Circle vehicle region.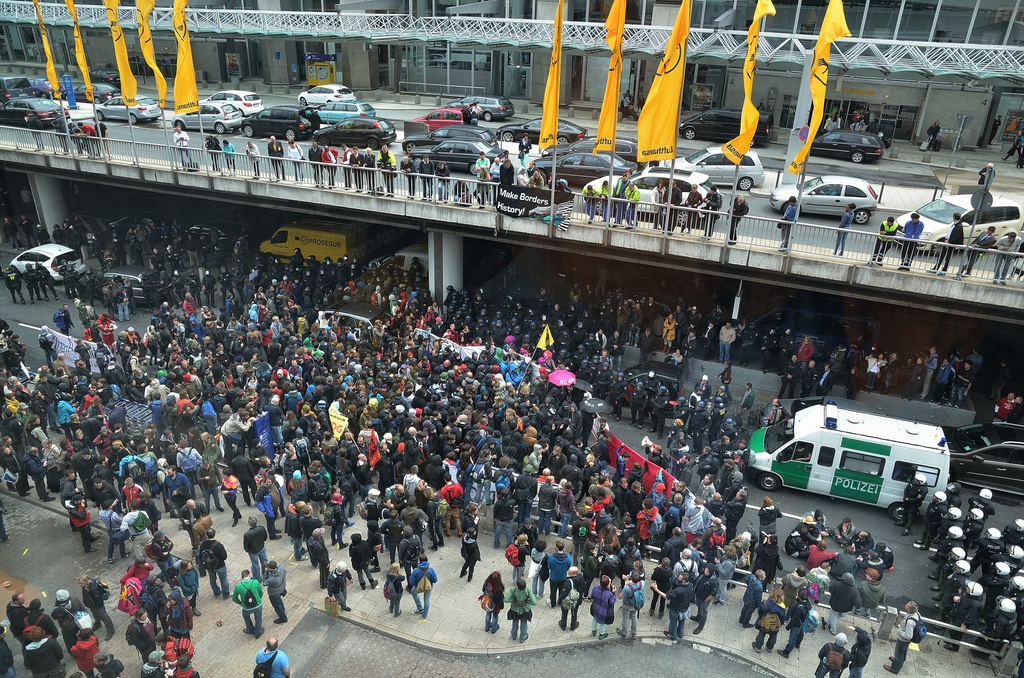
Region: <region>95, 93, 161, 127</region>.
